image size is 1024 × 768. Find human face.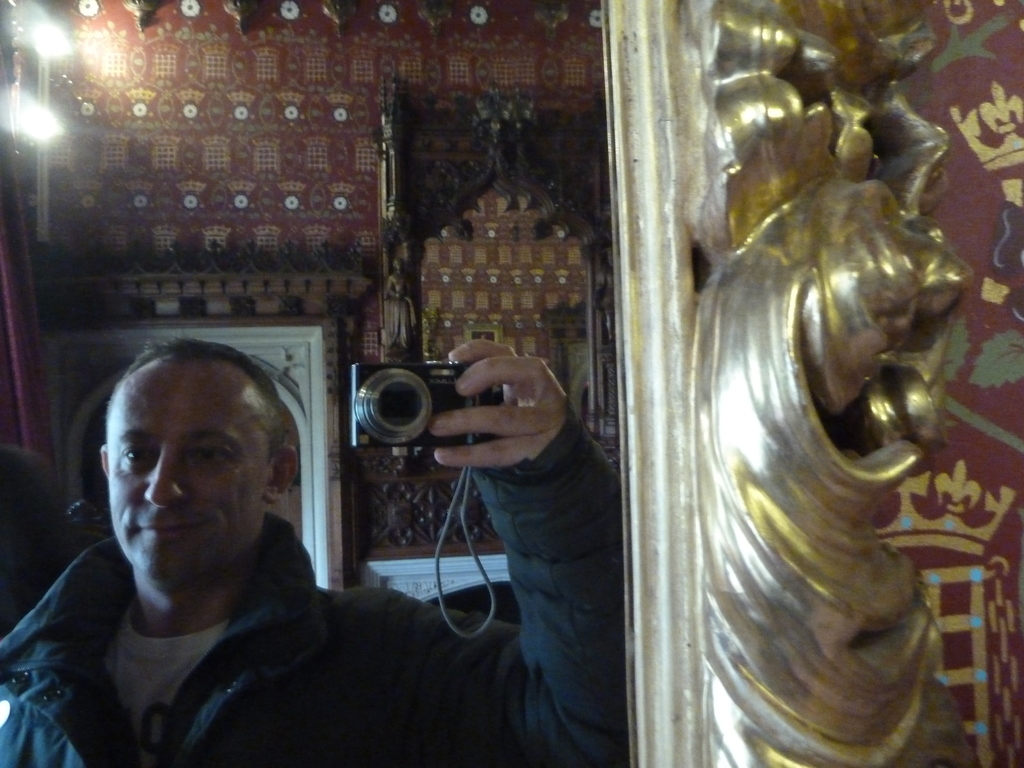
crop(106, 360, 268, 591).
